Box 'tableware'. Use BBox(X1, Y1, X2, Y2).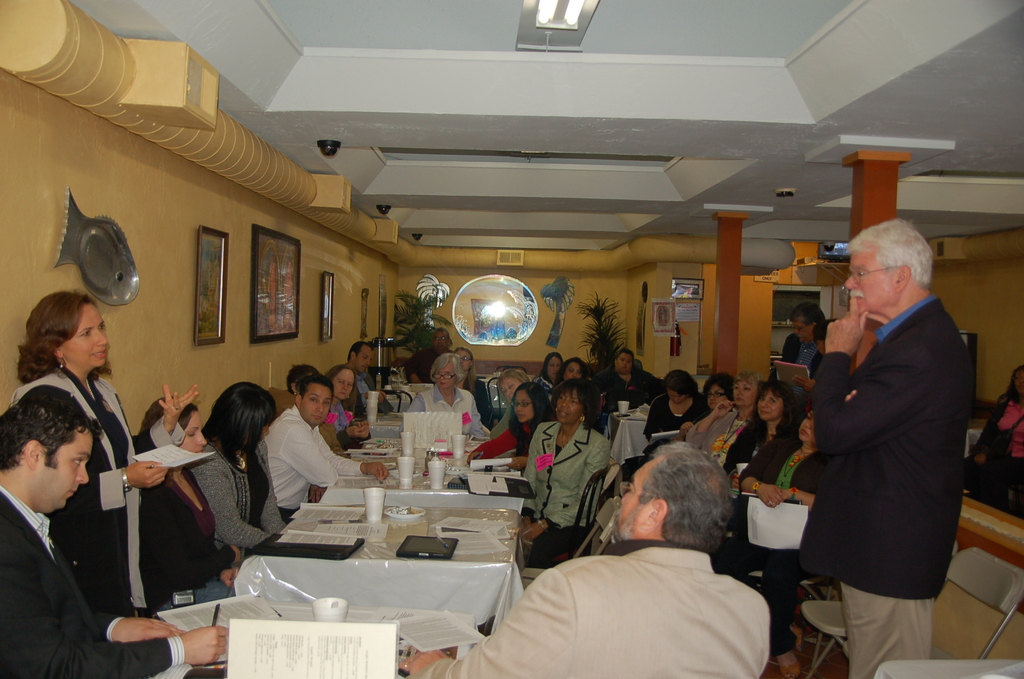
BBox(641, 404, 650, 413).
